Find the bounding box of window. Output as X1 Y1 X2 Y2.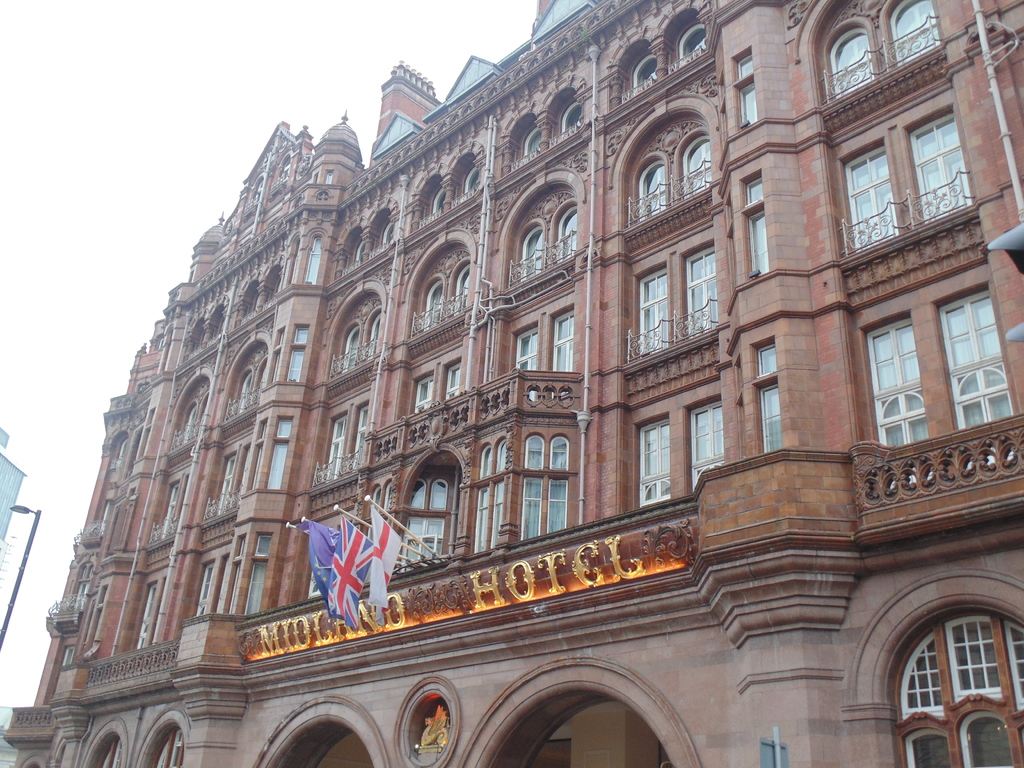
906 729 949 767.
